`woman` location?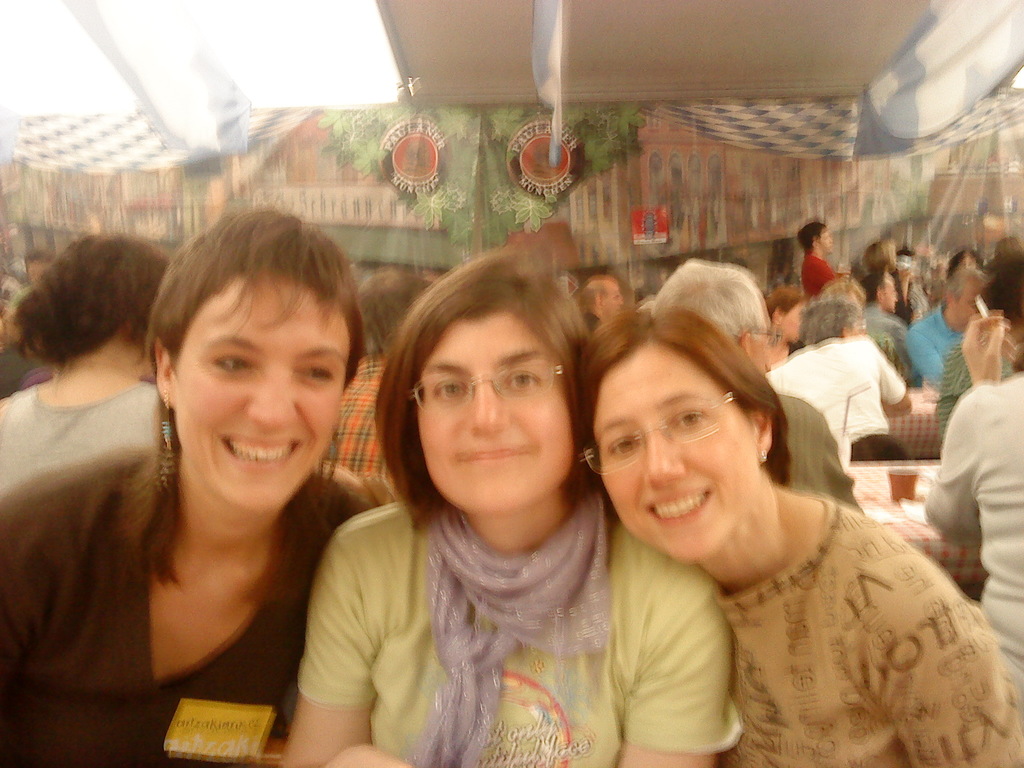
(left=5, top=203, right=403, bottom=767)
